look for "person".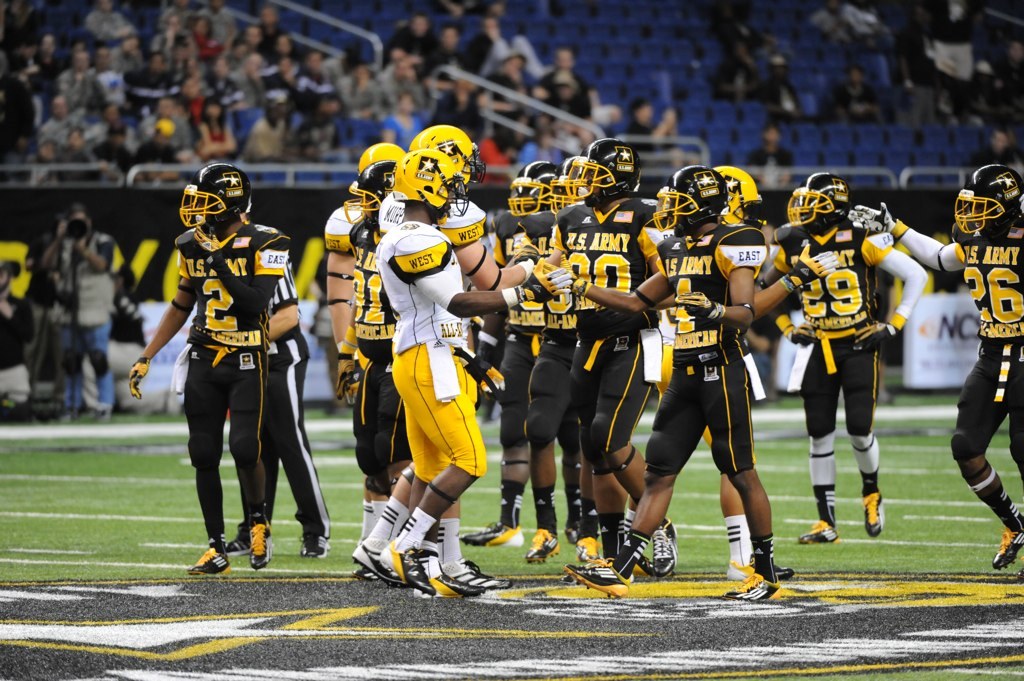
Found: x1=385 y1=148 x2=504 y2=593.
